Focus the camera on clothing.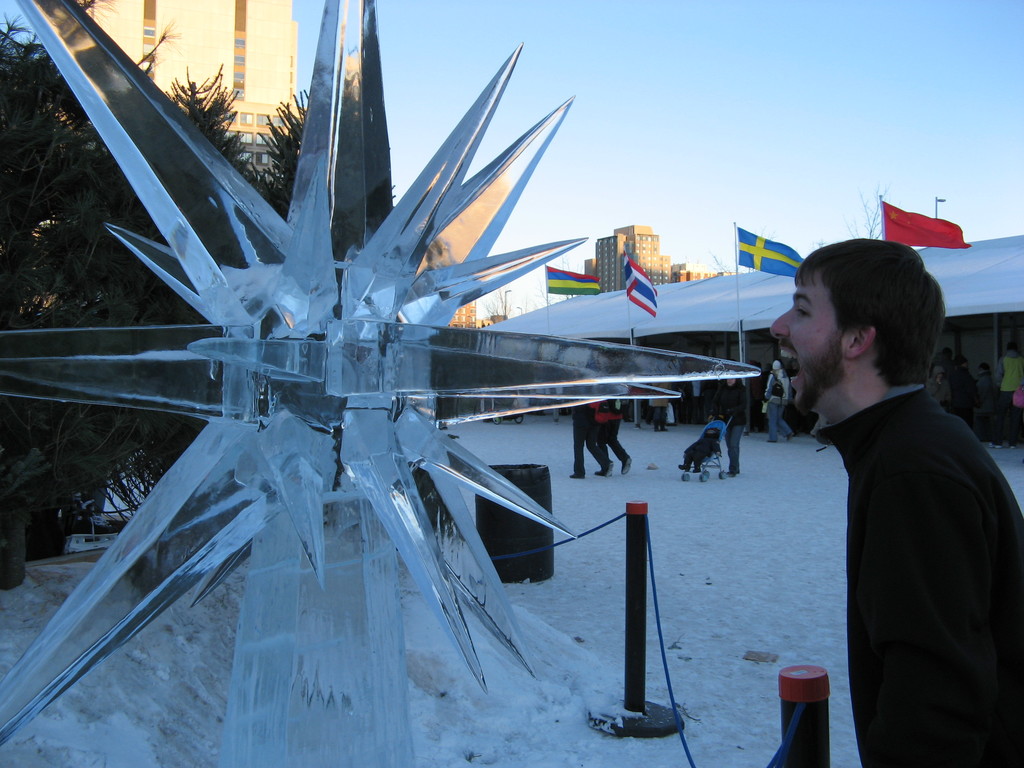
Focus region: pyautogui.locateOnScreen(682, 426, 719, 479).
